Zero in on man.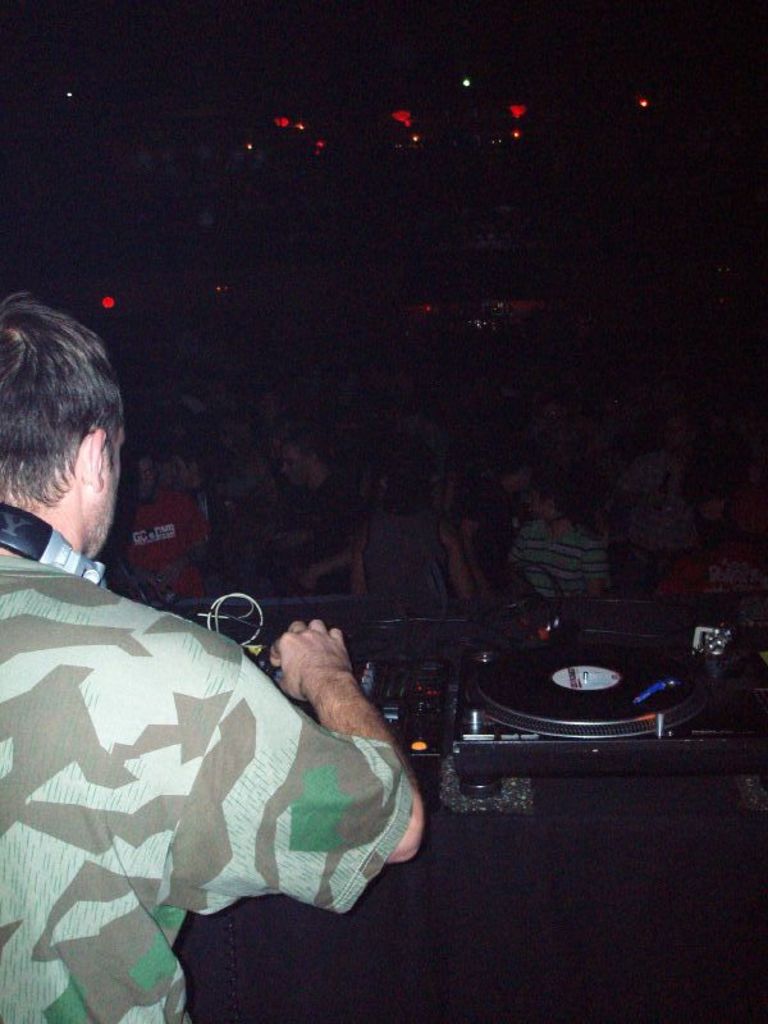
Zeroed in: BBox(15, 288, 419, 1006).
